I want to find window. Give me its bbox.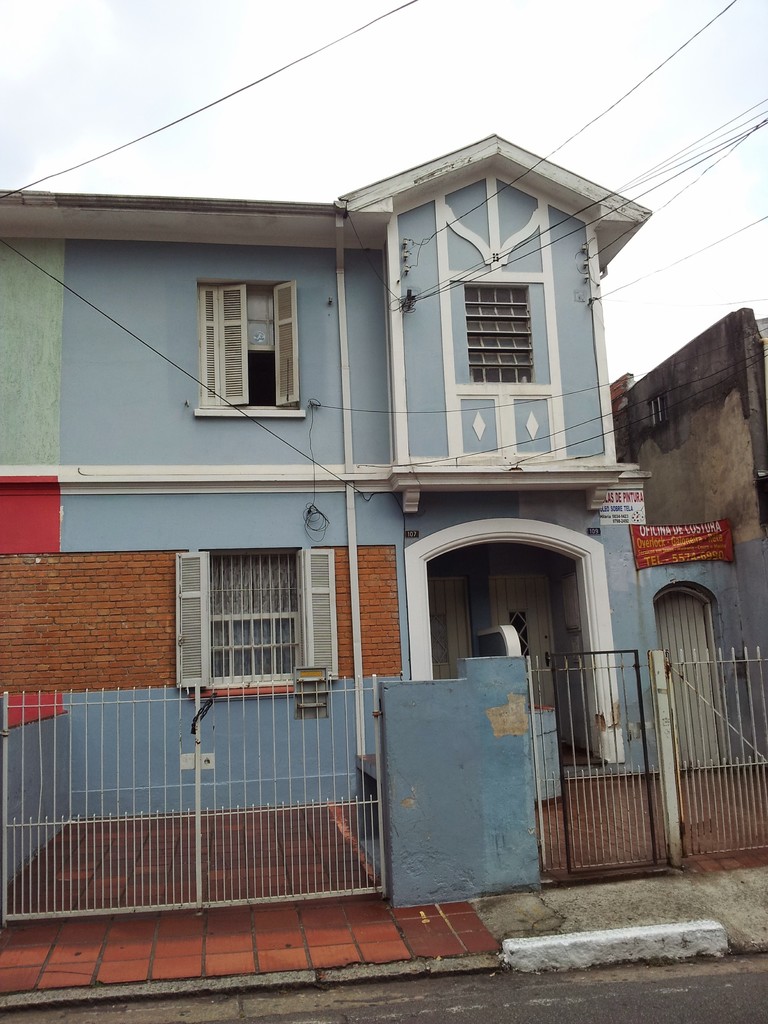
BBox(446, 271, 549, 386).
